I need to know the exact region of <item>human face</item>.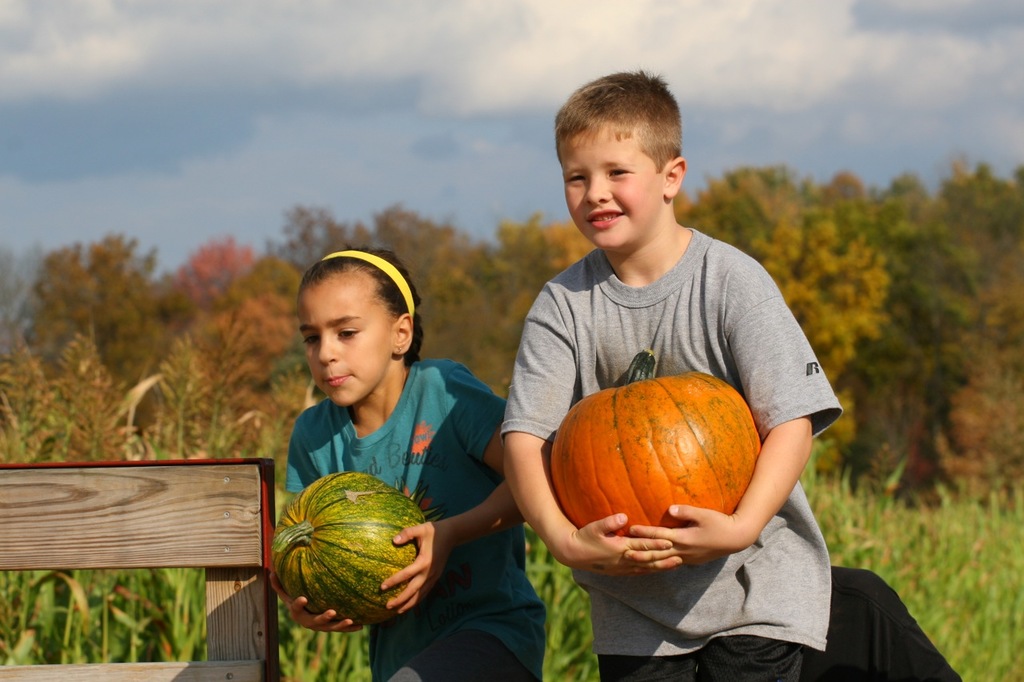
Region: l=560, t=136, r=660, b=251.
